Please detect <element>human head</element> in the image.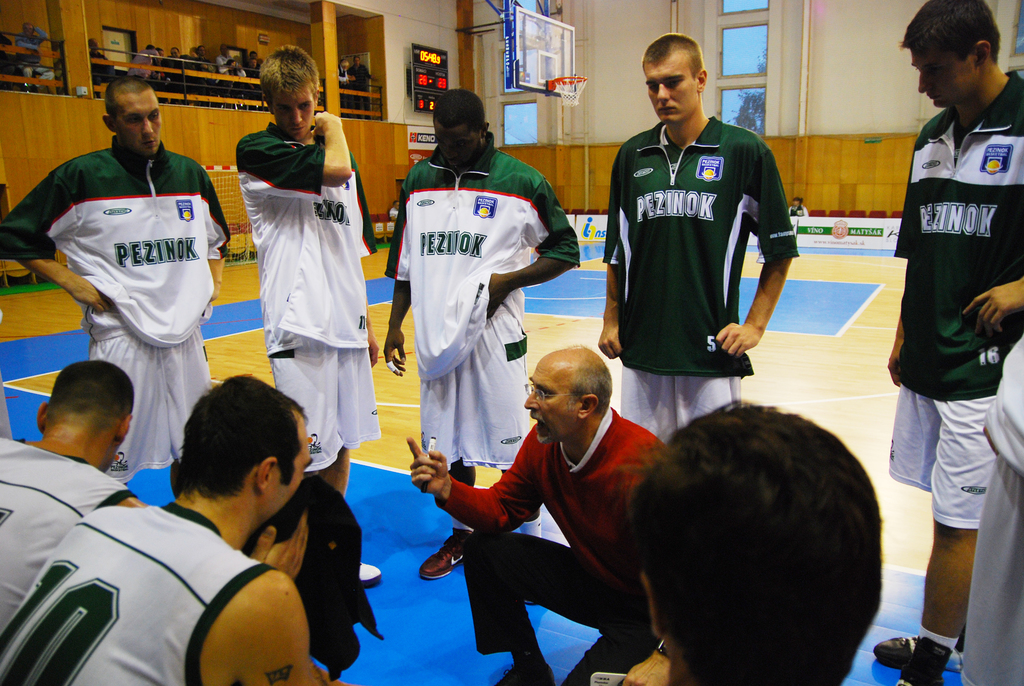
[637,396,880,685].
